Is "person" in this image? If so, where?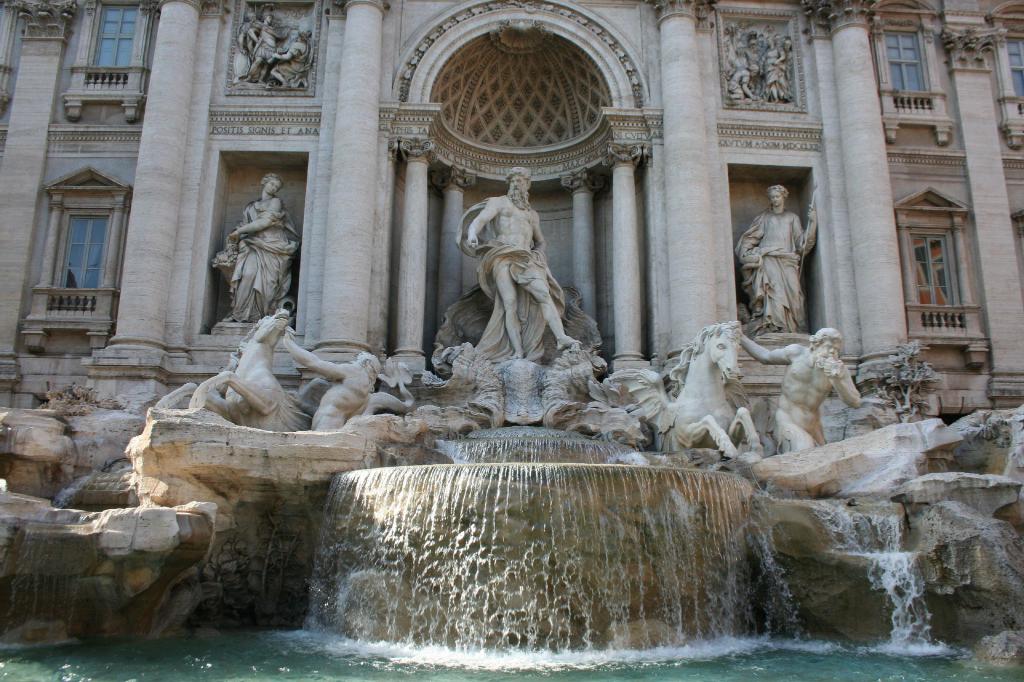
Yes, at [left=751, top=158, right=832, bottom=347].
